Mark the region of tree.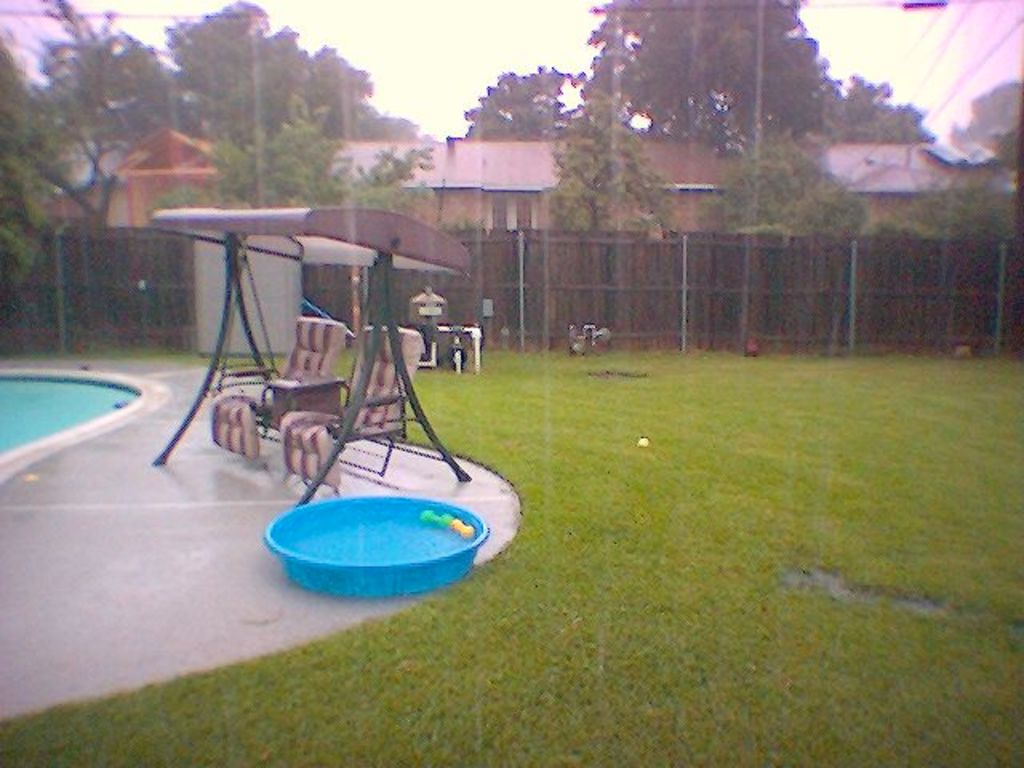
Region: {"x1": 534, "y1": 83, "x2": 682, "y2": 278}.
